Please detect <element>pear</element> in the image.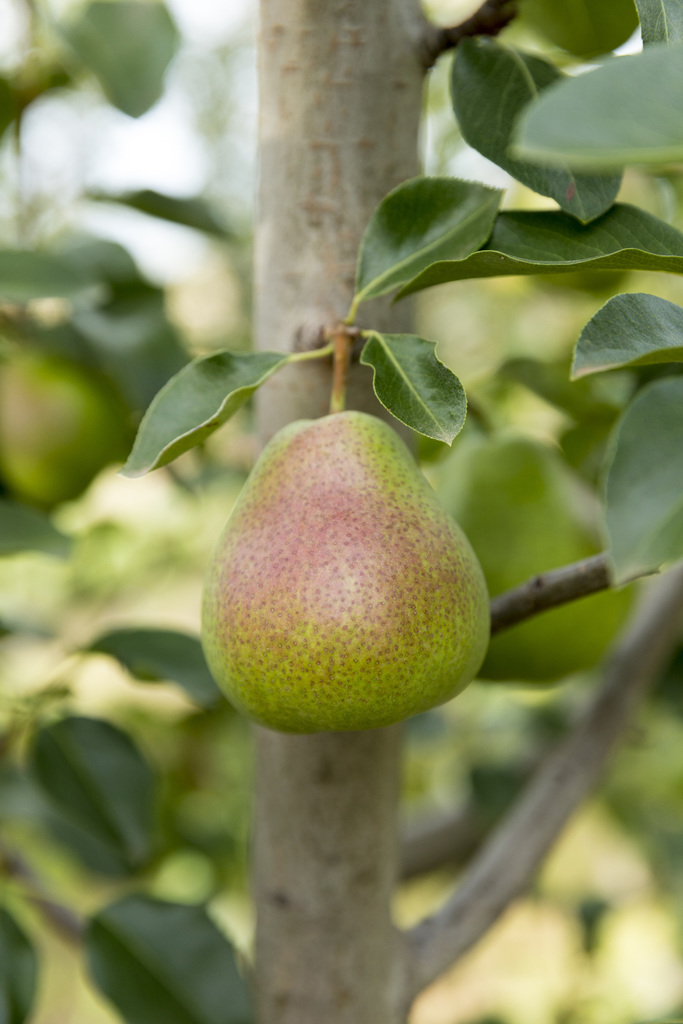
locate(0, 333, 126, 505).
